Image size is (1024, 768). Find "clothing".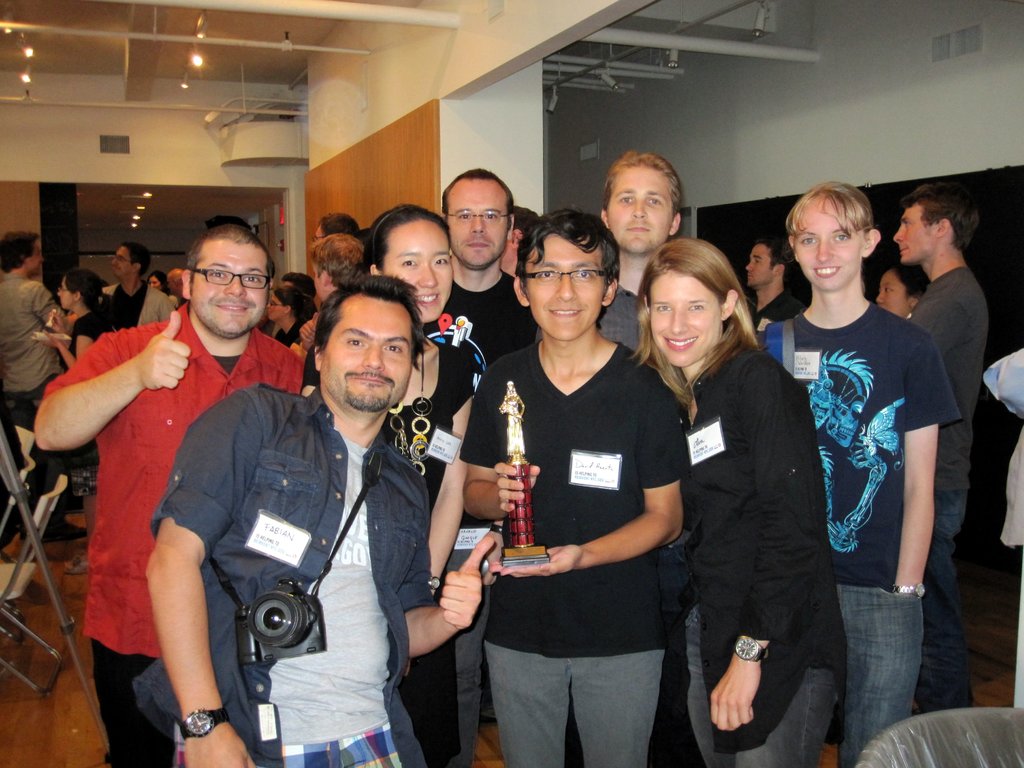
x1=0 y1=269 x2=71 y2=528.
